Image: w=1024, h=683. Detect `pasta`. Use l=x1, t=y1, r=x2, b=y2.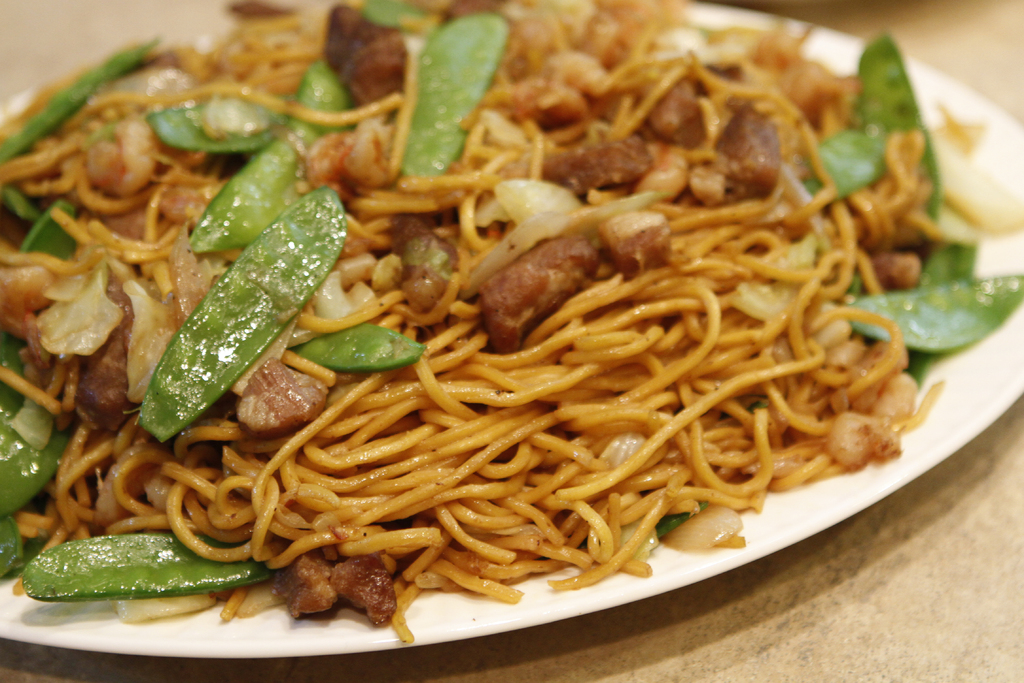
l=0, t=9, r=973, b=638.
